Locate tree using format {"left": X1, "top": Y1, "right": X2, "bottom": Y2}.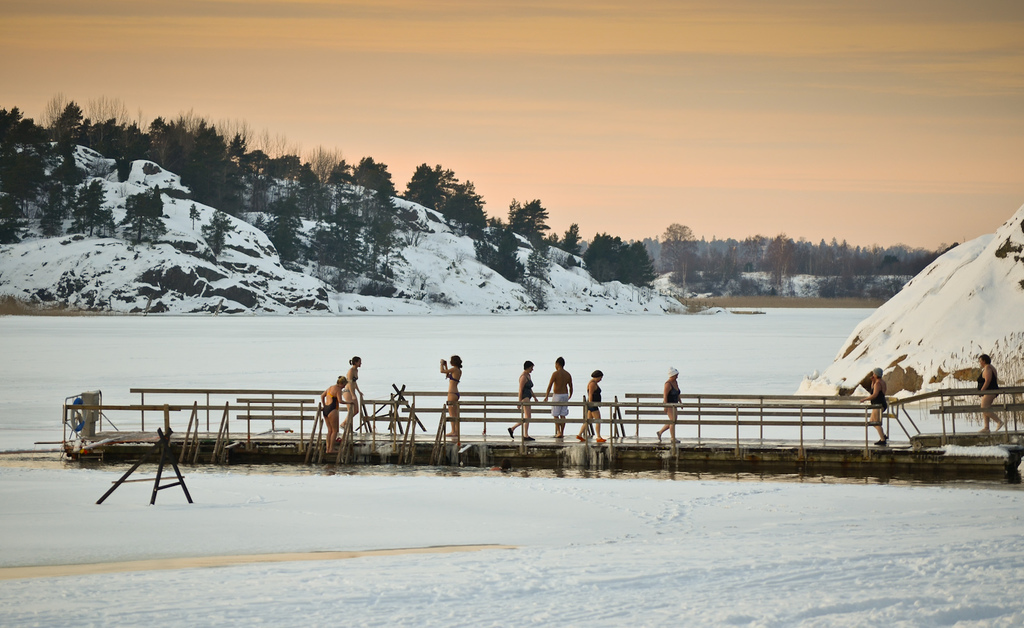
{"left": 325, "top": 152, "right": 356, "bottom": 266}.
